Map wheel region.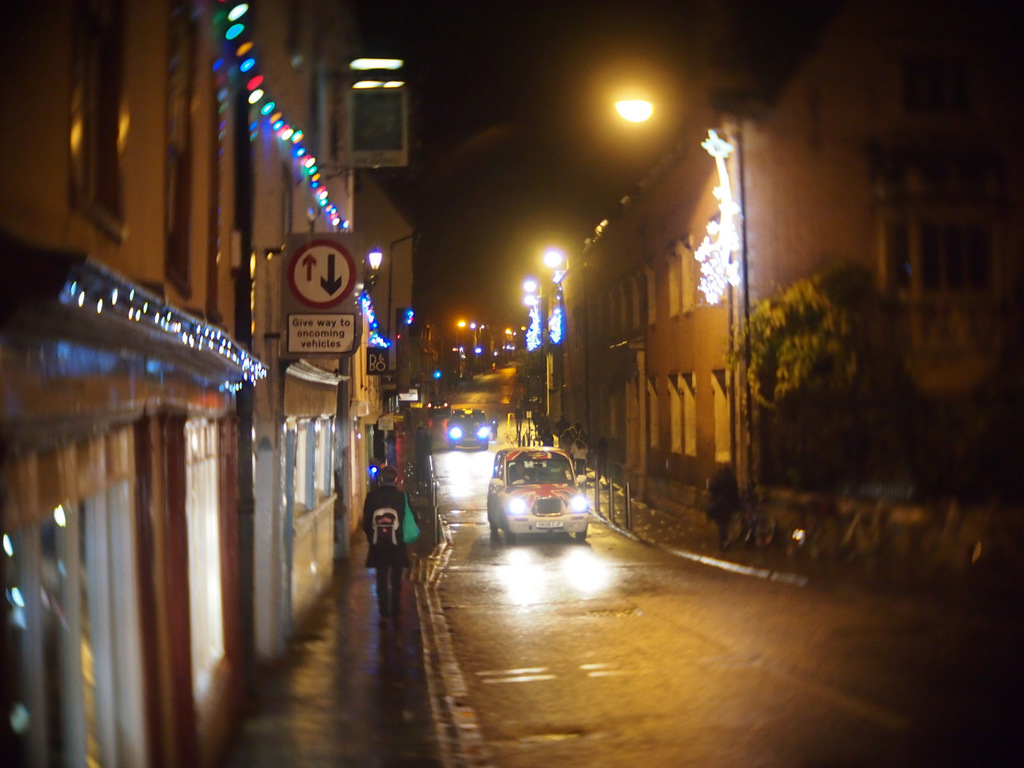
Mapped to select_region(513, 475, 527, 481).
